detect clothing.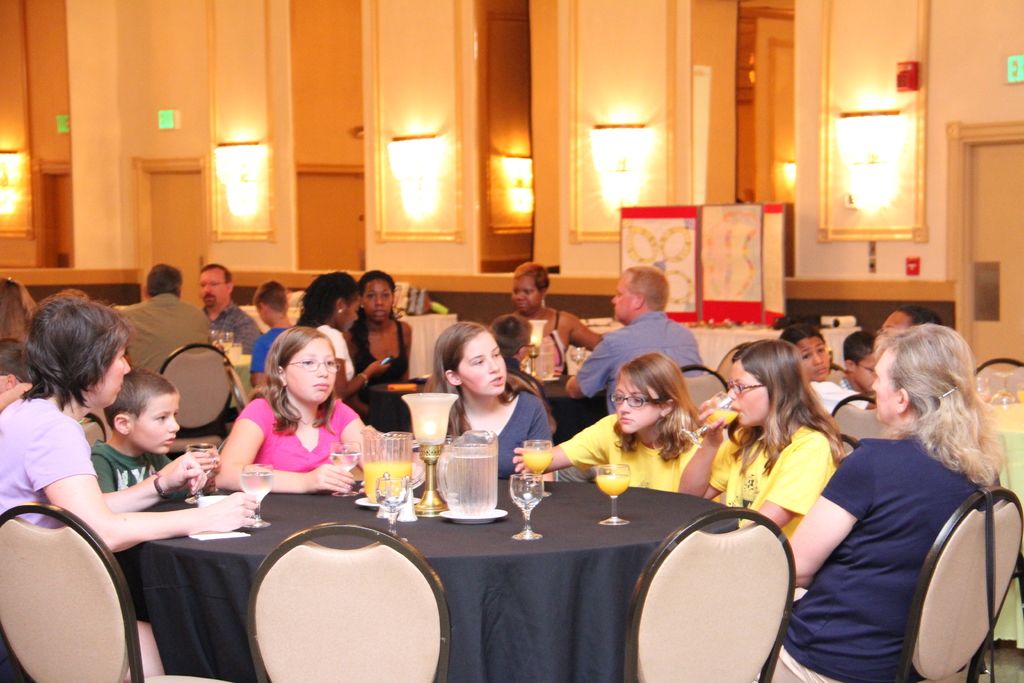
Detected at <bbox>196, 300, 264, 359</bbox>.
